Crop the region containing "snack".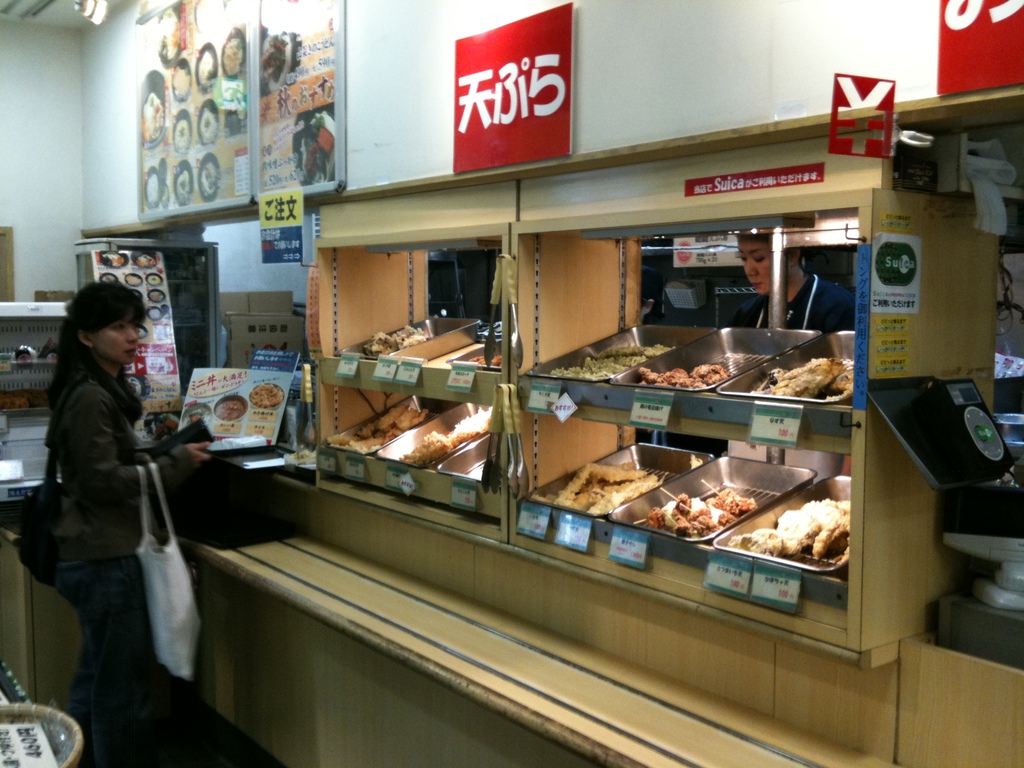
Crop region: box=[168, 65, 190, 87].
